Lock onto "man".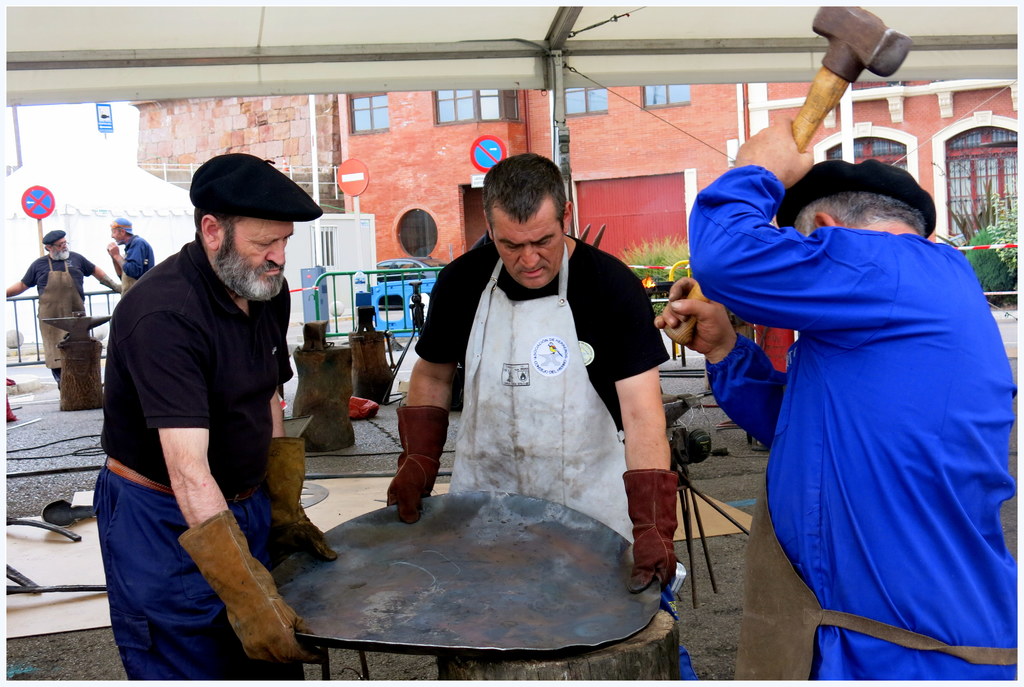
Locked: left=107, top=217, right=158, bottom=301.
